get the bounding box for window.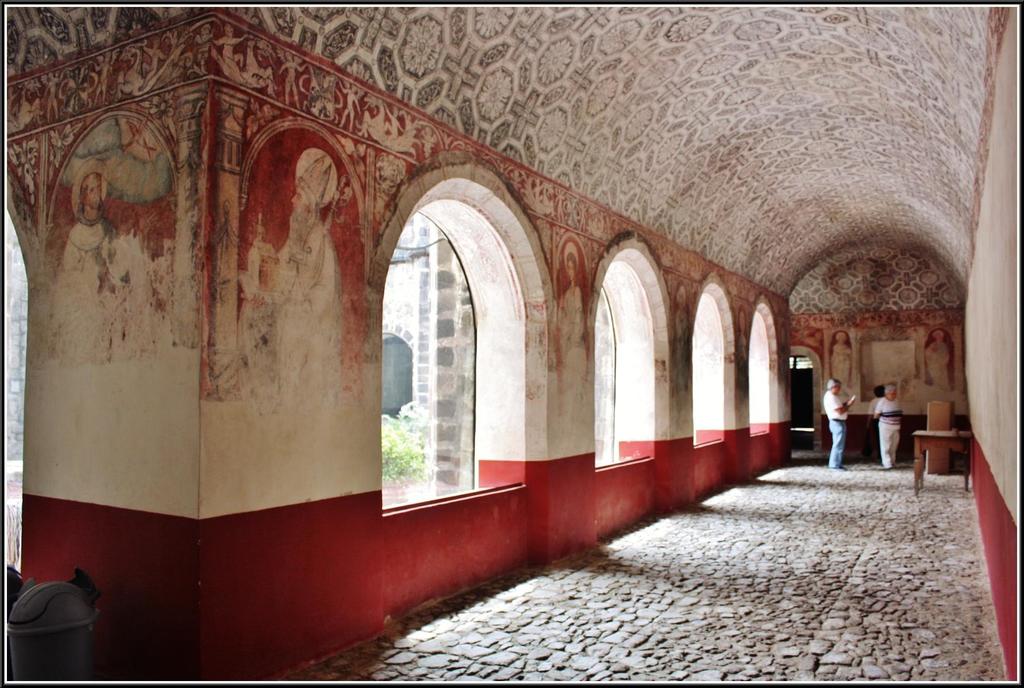
{"left": 356, "top": 150, "right": 543, "bottom": 539}.
